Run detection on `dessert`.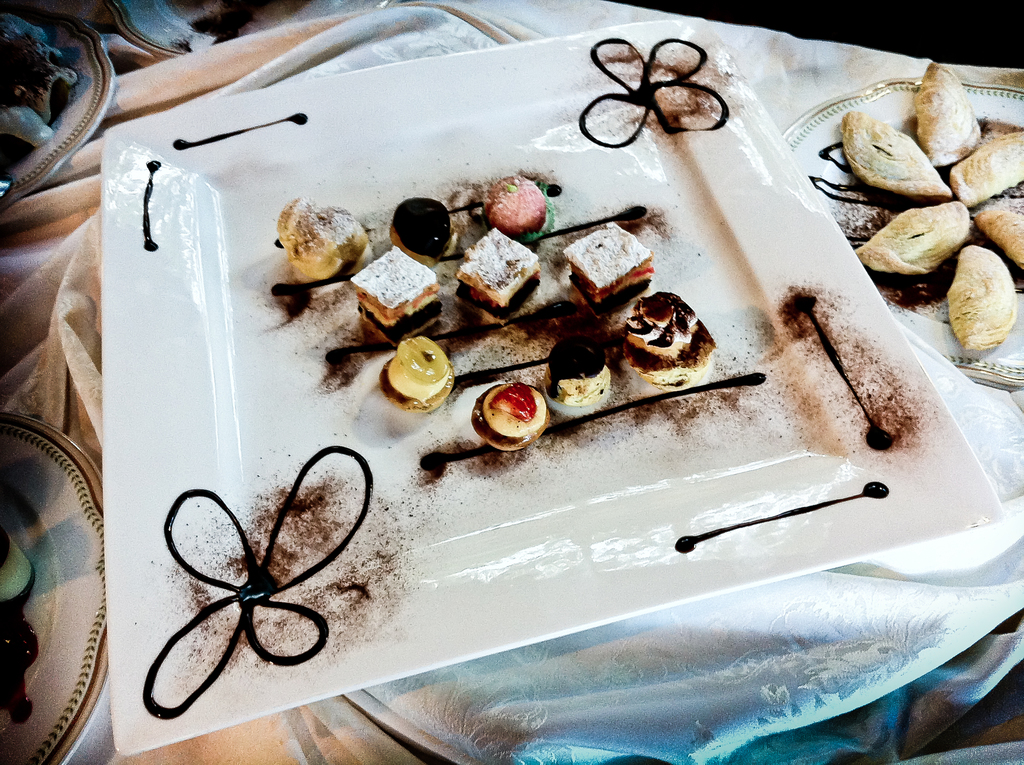
Result: [450,223,529,310].
